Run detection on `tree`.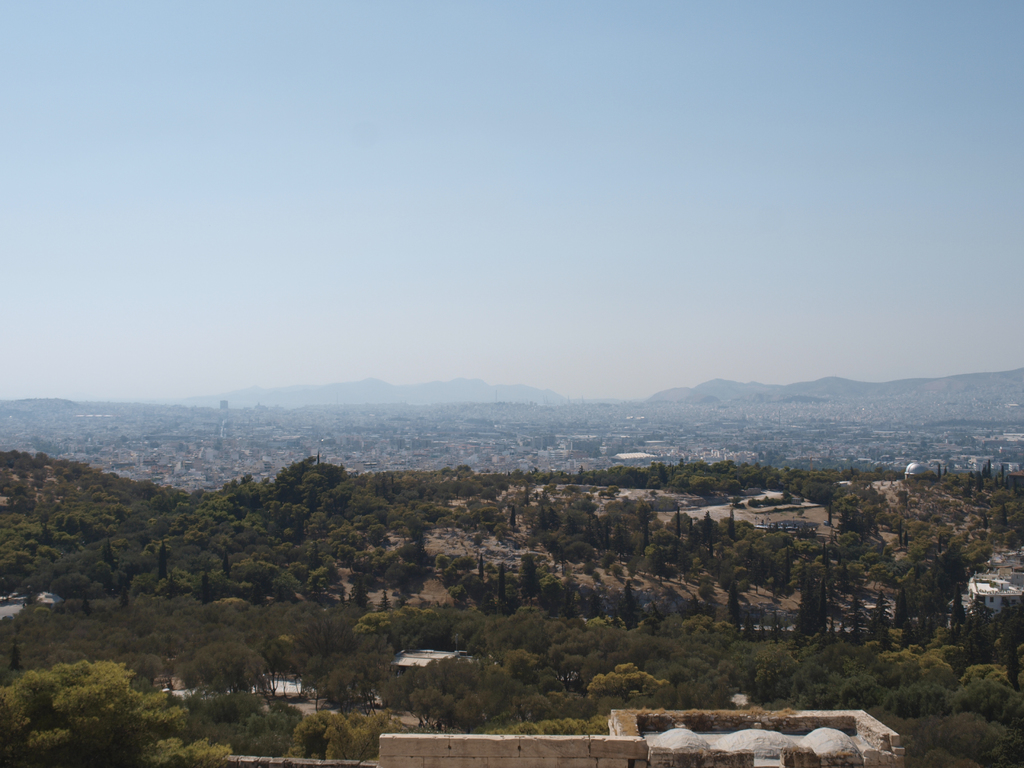
Result: rect(91, 566, 112, 581).
